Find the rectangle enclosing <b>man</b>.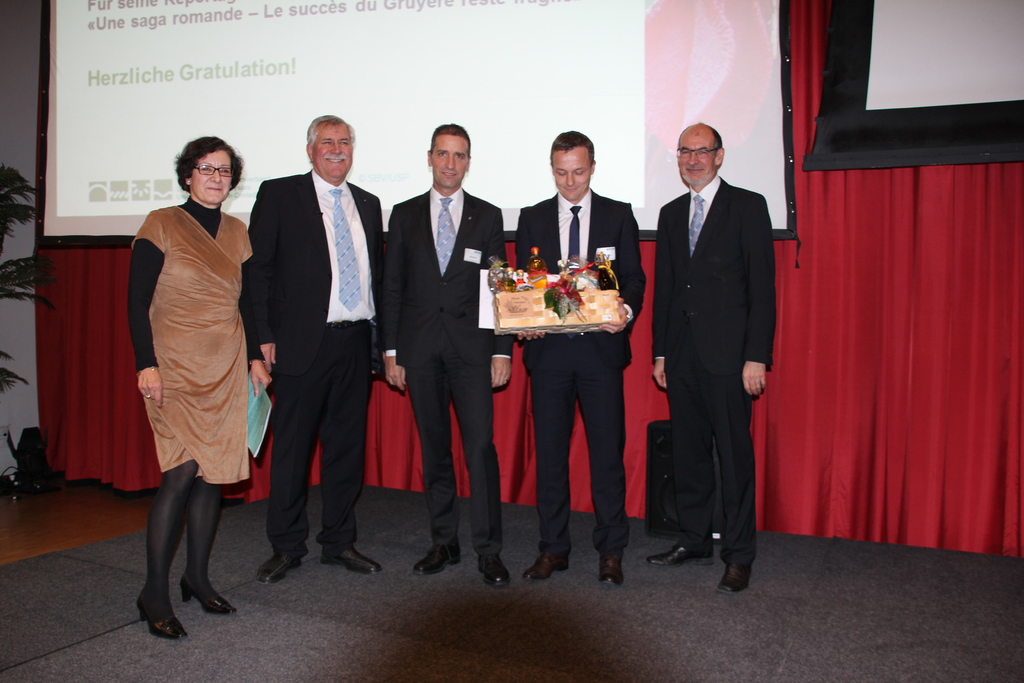
<region>508, 126, 649, 582</region>.
